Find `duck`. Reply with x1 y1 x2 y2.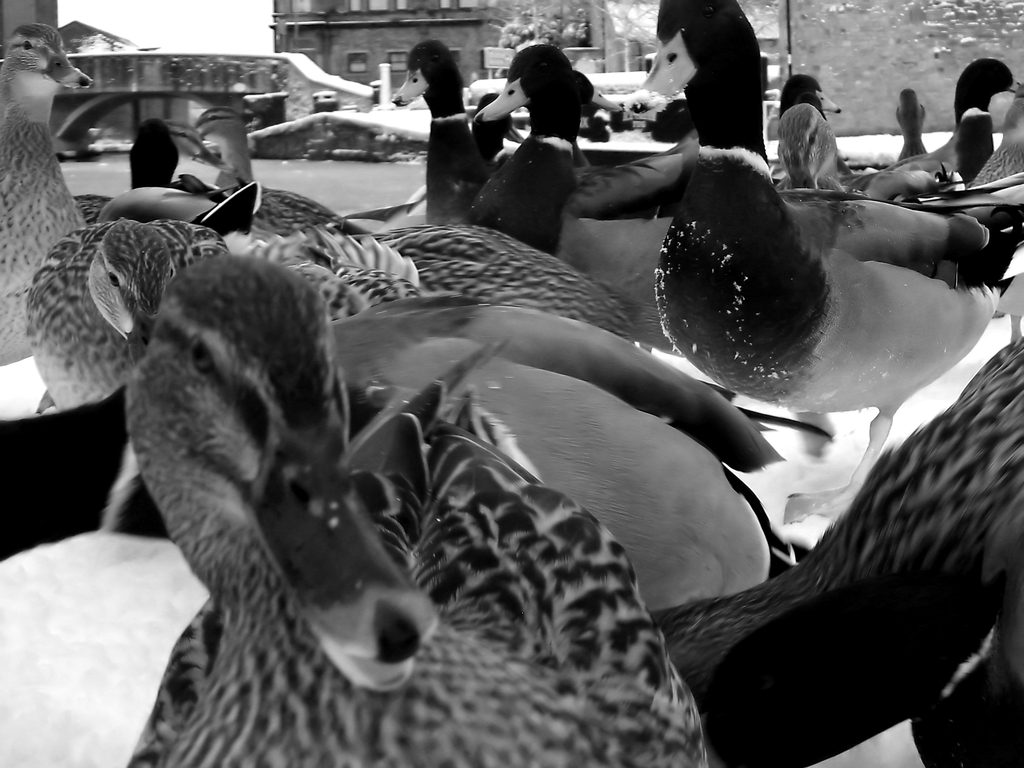
955 88 1023 249.
